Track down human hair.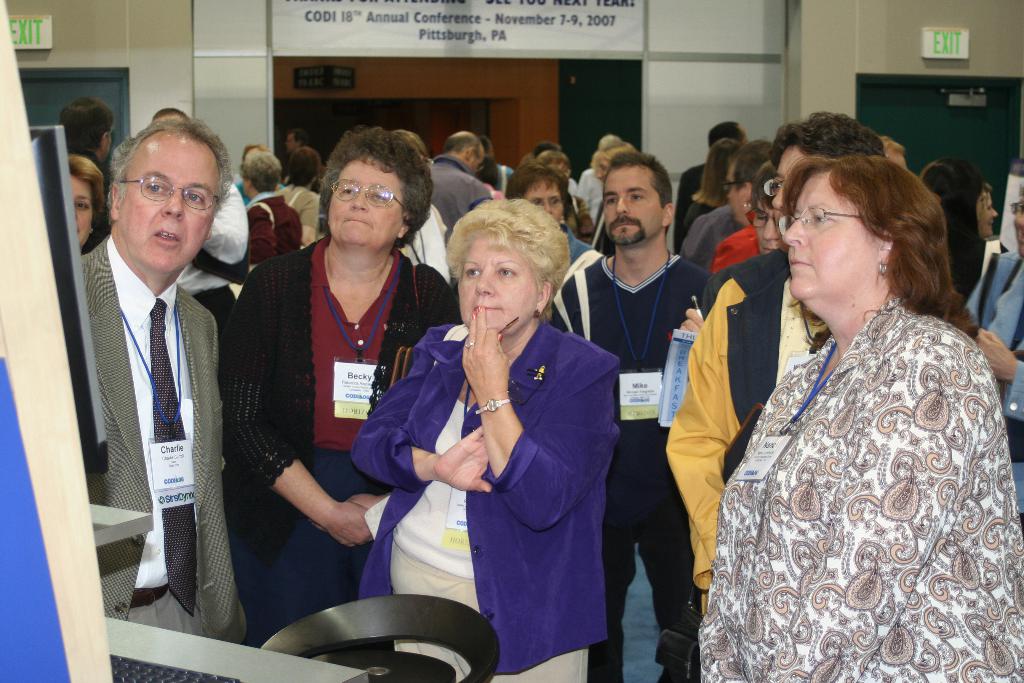
Tracked to [x1=148, y1=108, x2=191, y2=124].
